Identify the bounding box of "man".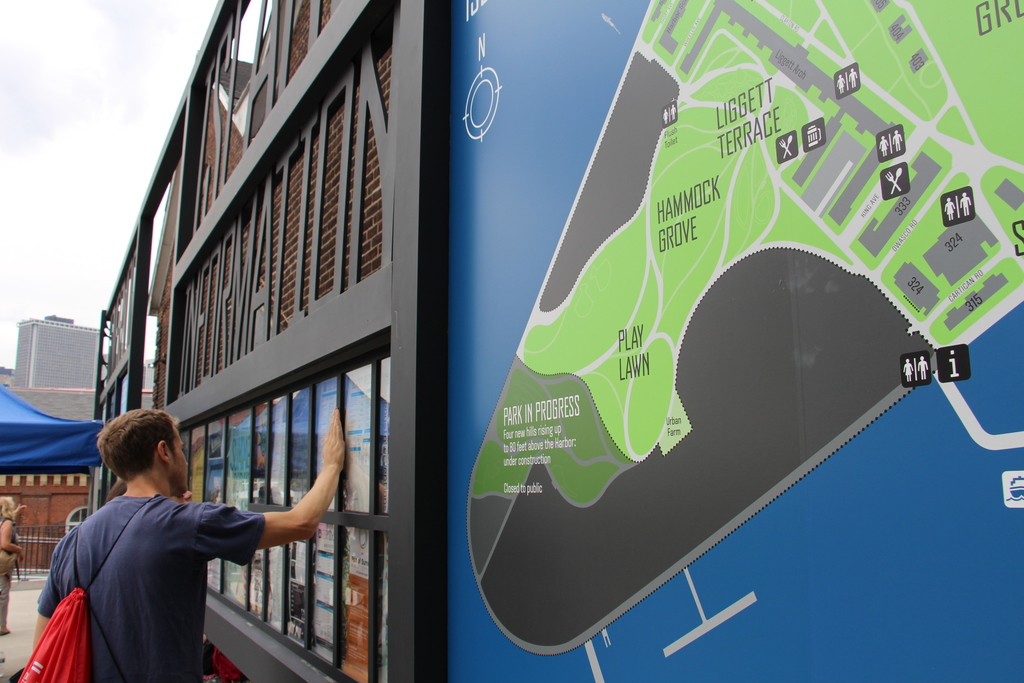
Rect(39, 403, 356, 675).
